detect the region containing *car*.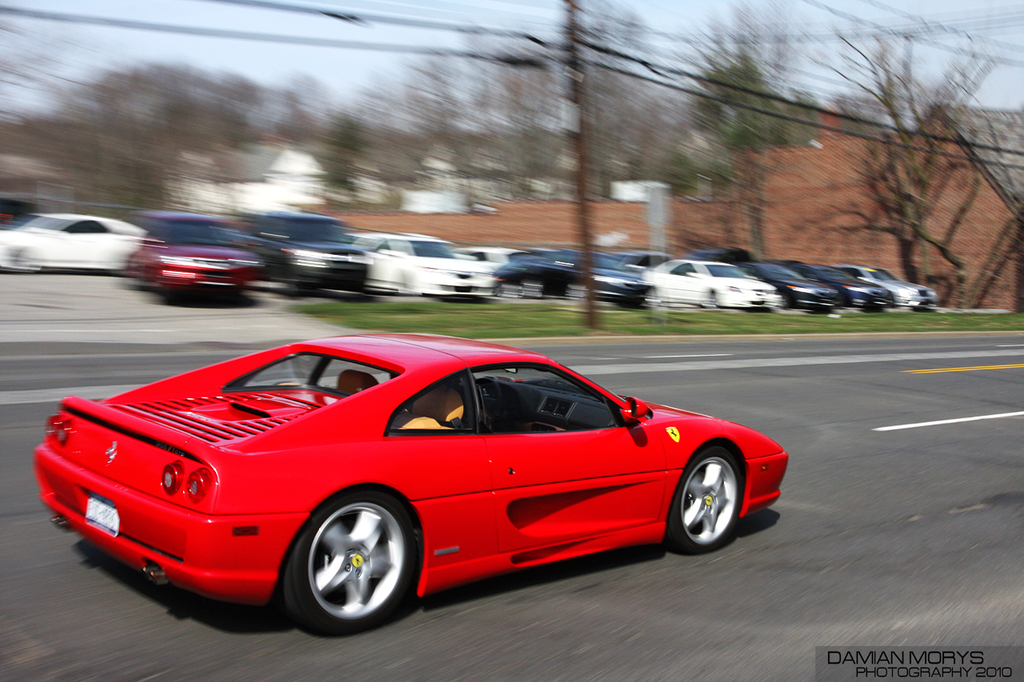
<box>38,343,806,628</box>.
